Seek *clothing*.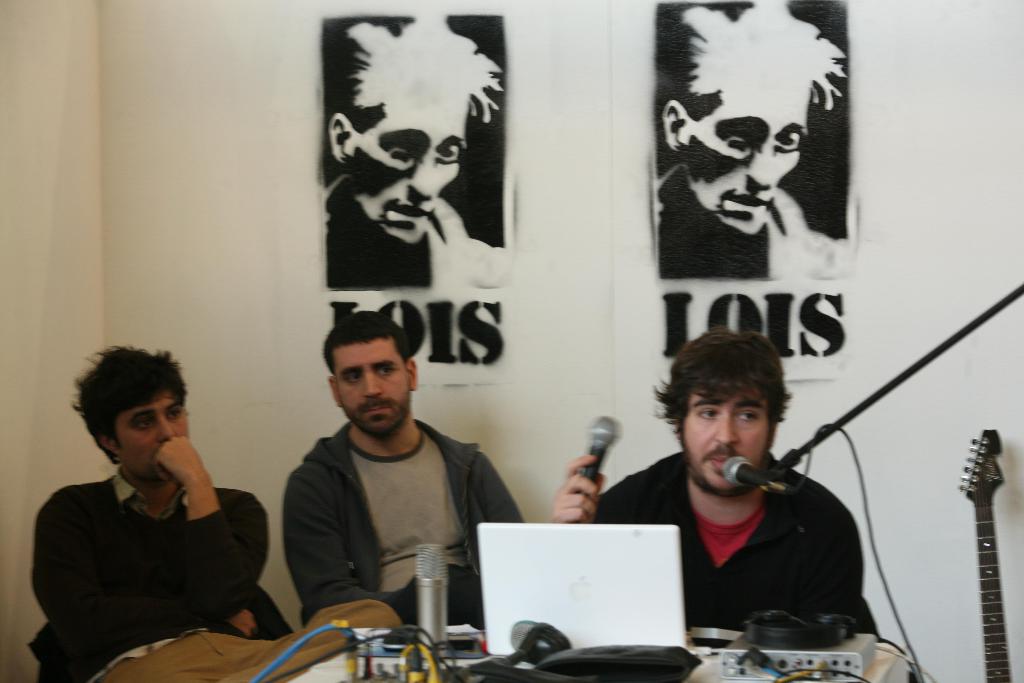
locate(658, 163, 844, 280).
